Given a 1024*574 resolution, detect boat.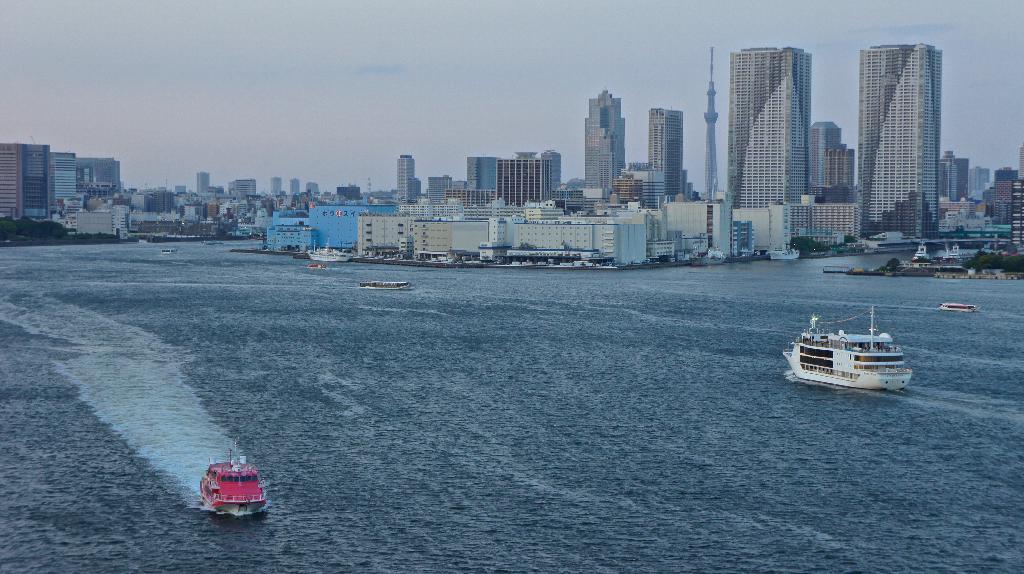
region(936, 304, 979, 317).
